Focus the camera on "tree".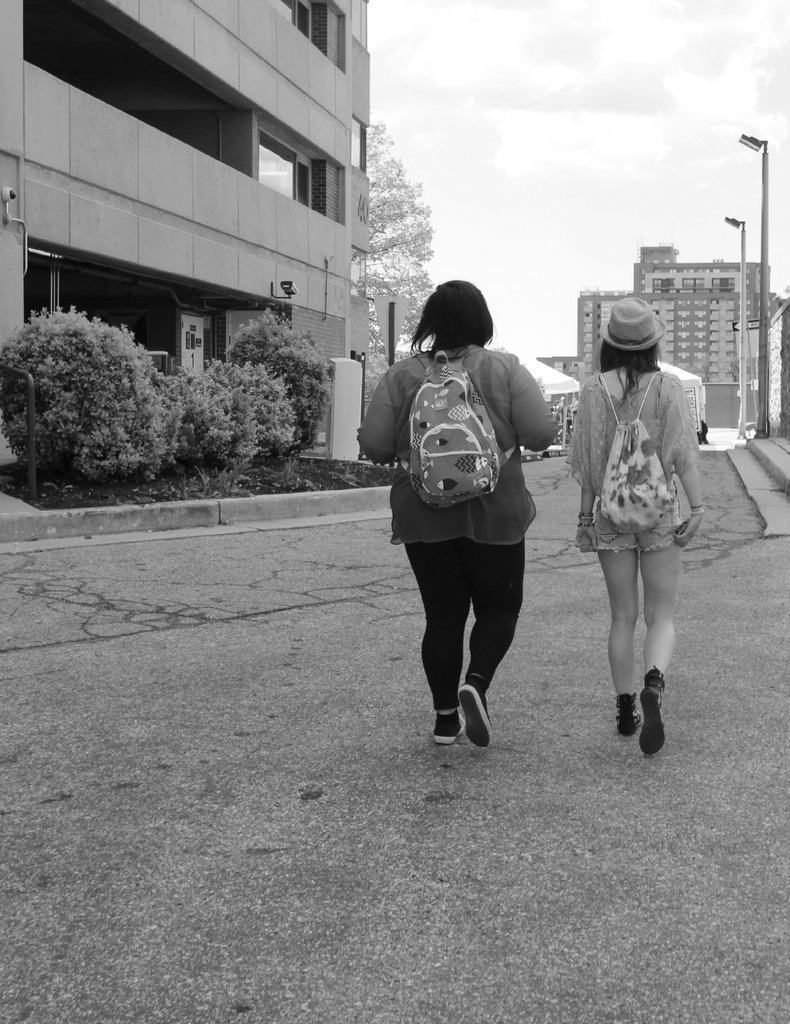
Focus region: <bbox>145, 359, 293, 461</bbox>.
